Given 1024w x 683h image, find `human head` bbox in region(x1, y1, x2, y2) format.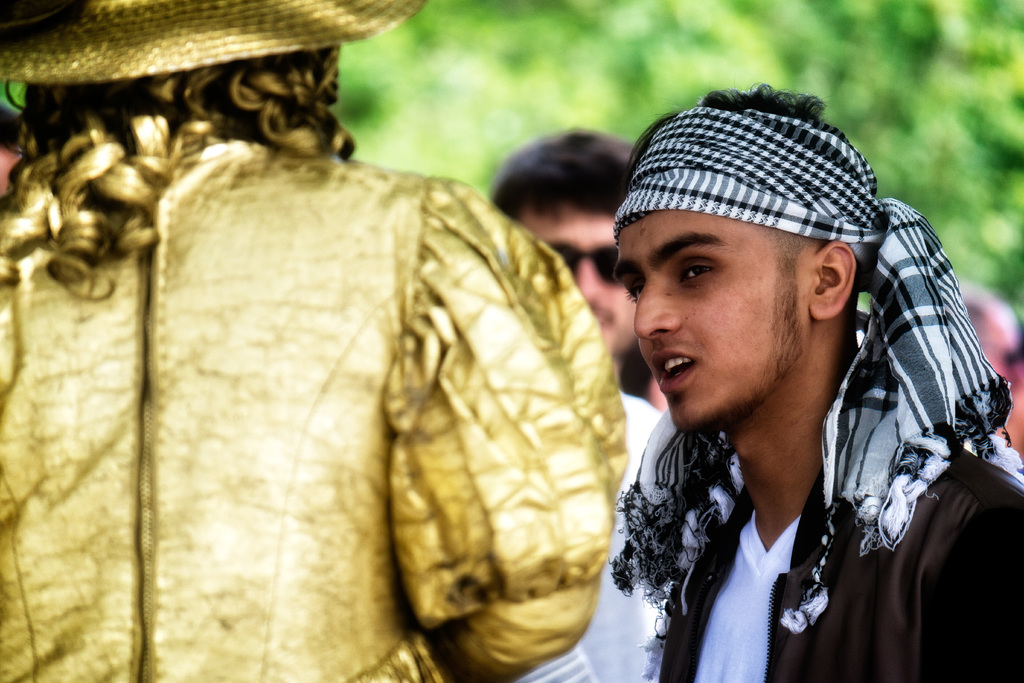
region(612, 88, 907, 384).
